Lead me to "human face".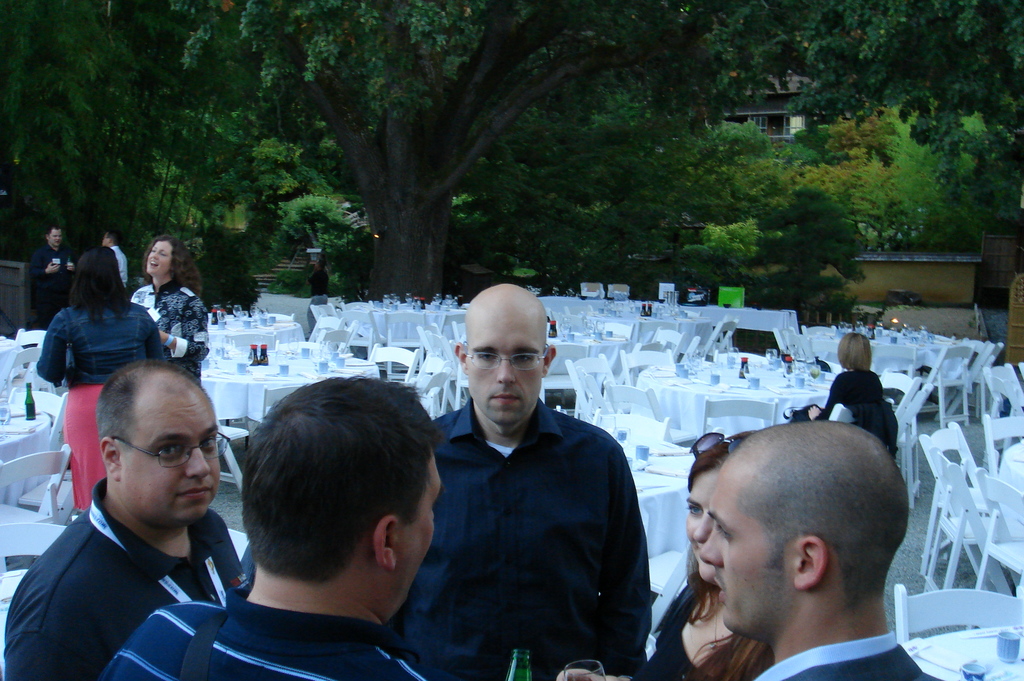
Lead to x1=147, y1=240, x2=169, y2=275.
